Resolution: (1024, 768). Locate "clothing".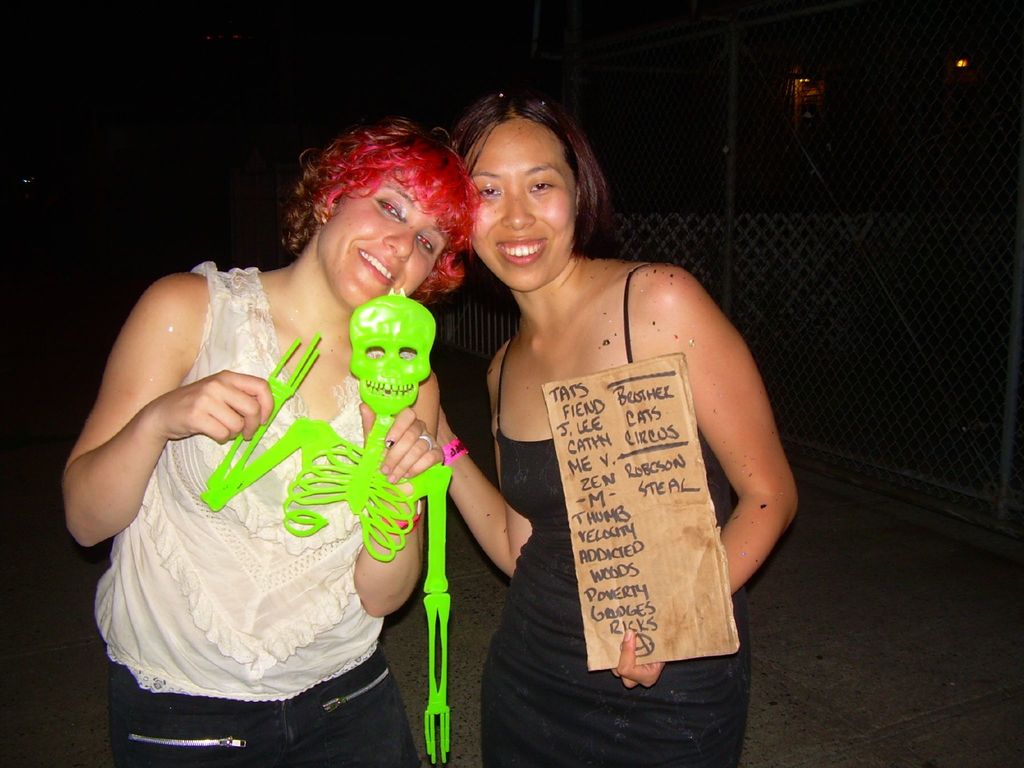
x1=103, y1=237, x2=420, y2=720.
